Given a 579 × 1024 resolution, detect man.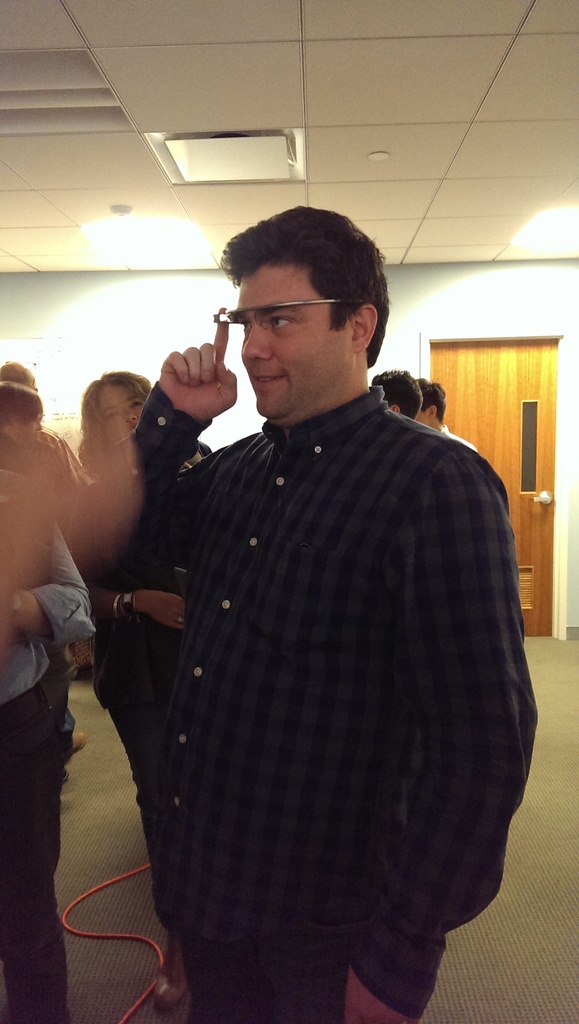
box=[0, 469, 101, 1022].
